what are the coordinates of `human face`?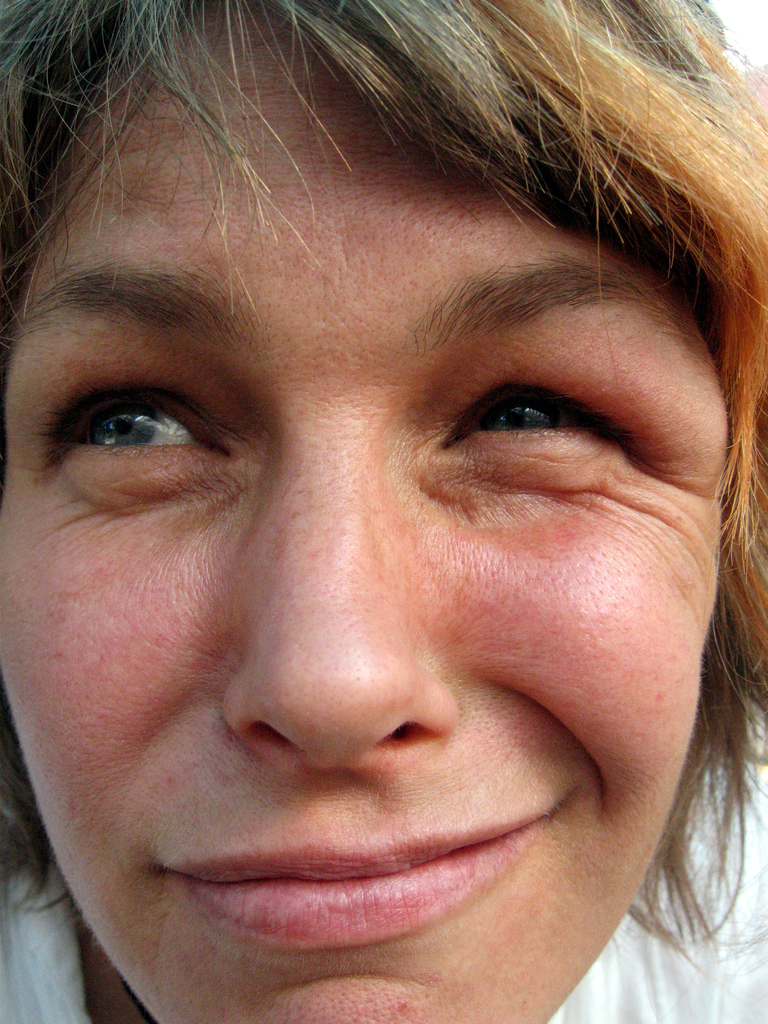
x1=0, y1=10, x2=734, y2=1021.
